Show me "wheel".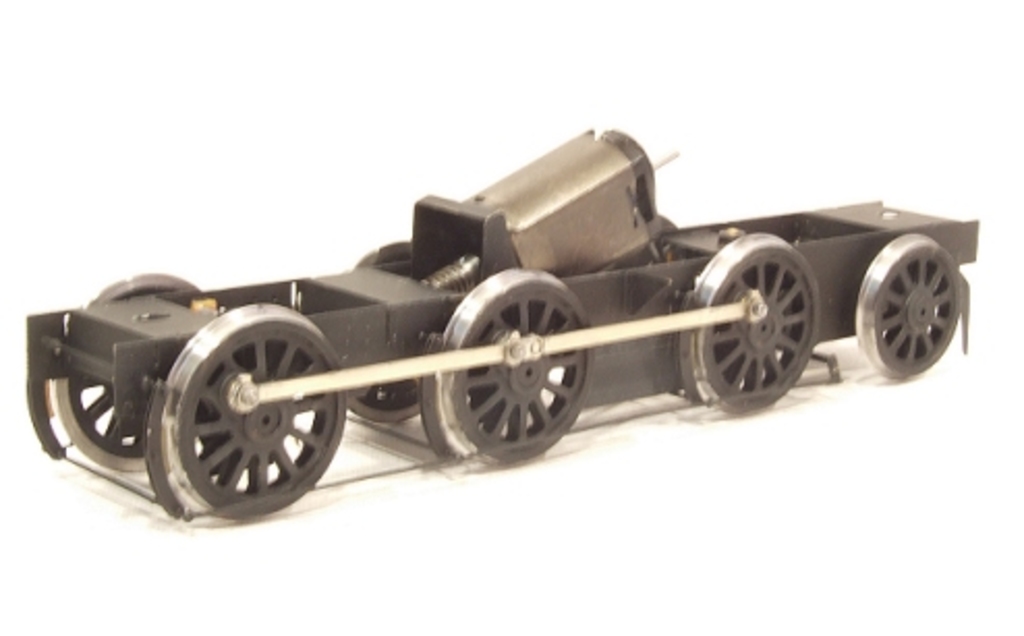
"wheel" is here: pyautogui.locateOnScreen(162, 305, 348, 516).
